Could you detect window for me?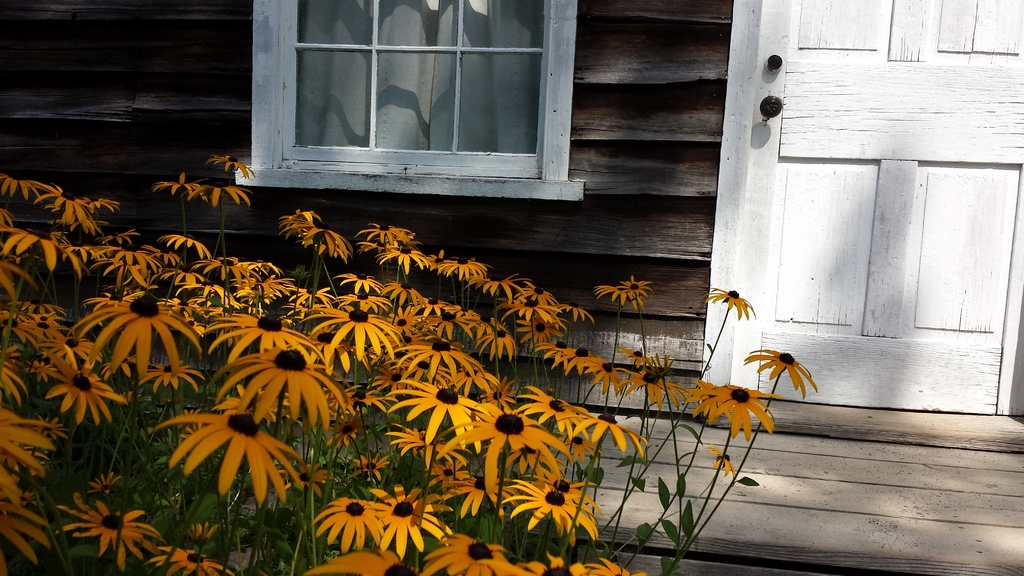
Detection result: <bbox>276, 13, 593, 177</bbox>.
